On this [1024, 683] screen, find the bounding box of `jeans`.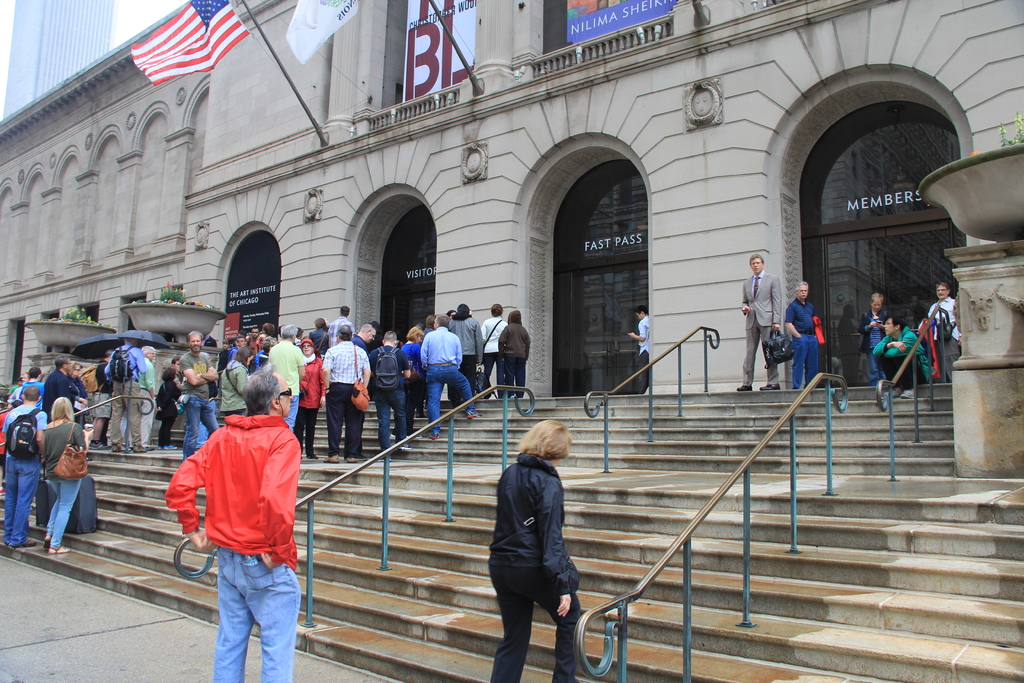
Bounding box: bbox(186, 390, 213, 463).
